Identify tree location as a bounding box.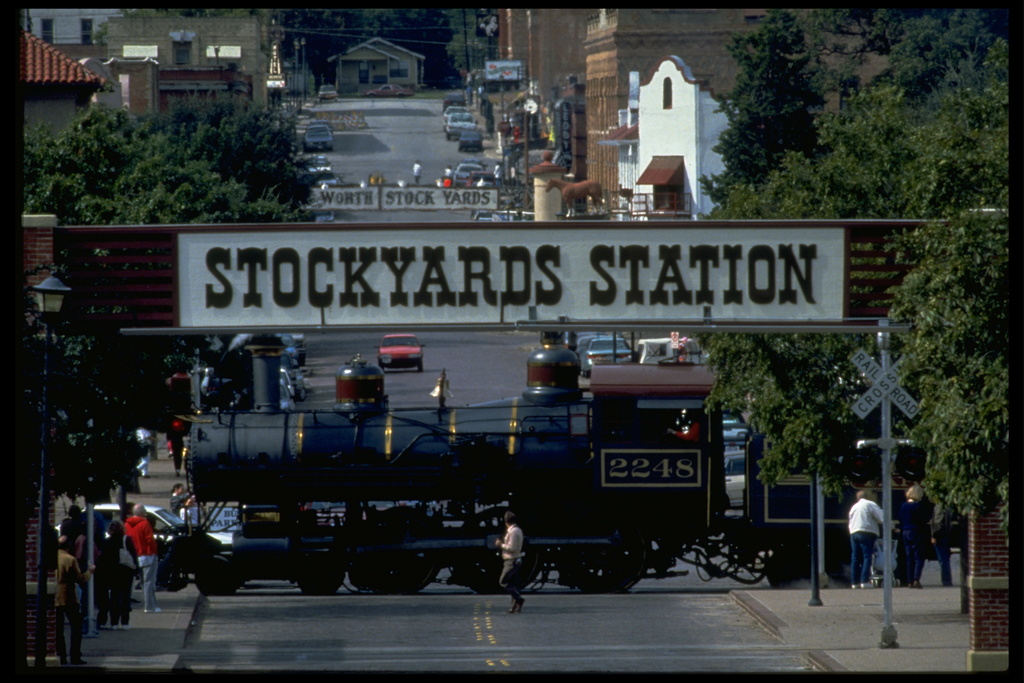
select_region(23, 100, 319, 415).
